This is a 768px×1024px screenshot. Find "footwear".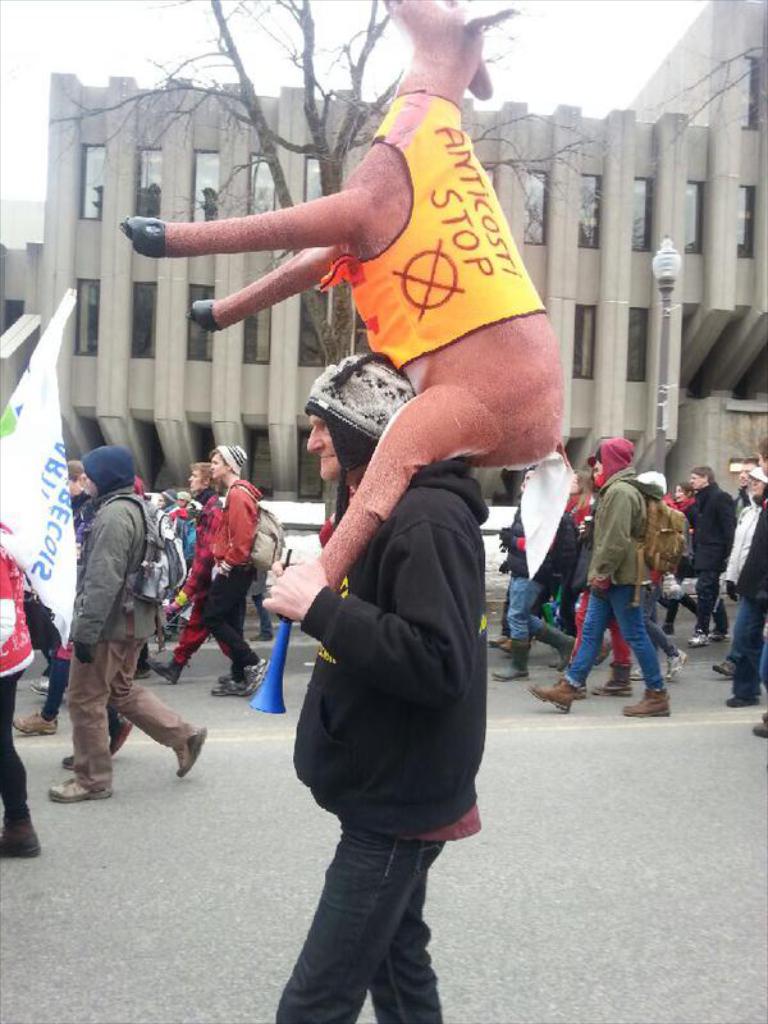
Bounding box: x1=209, y1=673, x2=234, y2=692.
